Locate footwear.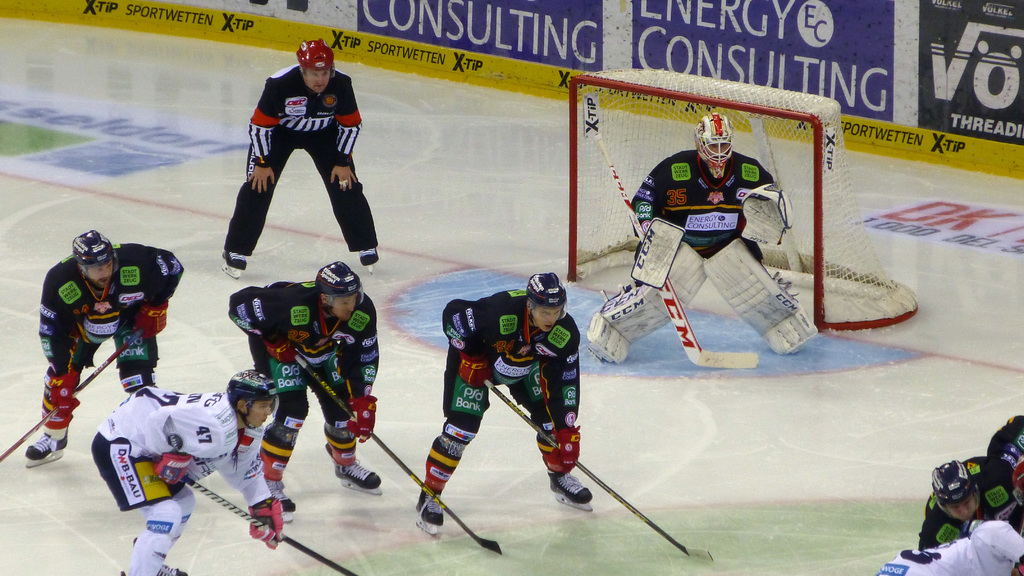
Bounding box: [x1=353, y1=246, x2=380, y2=274].
